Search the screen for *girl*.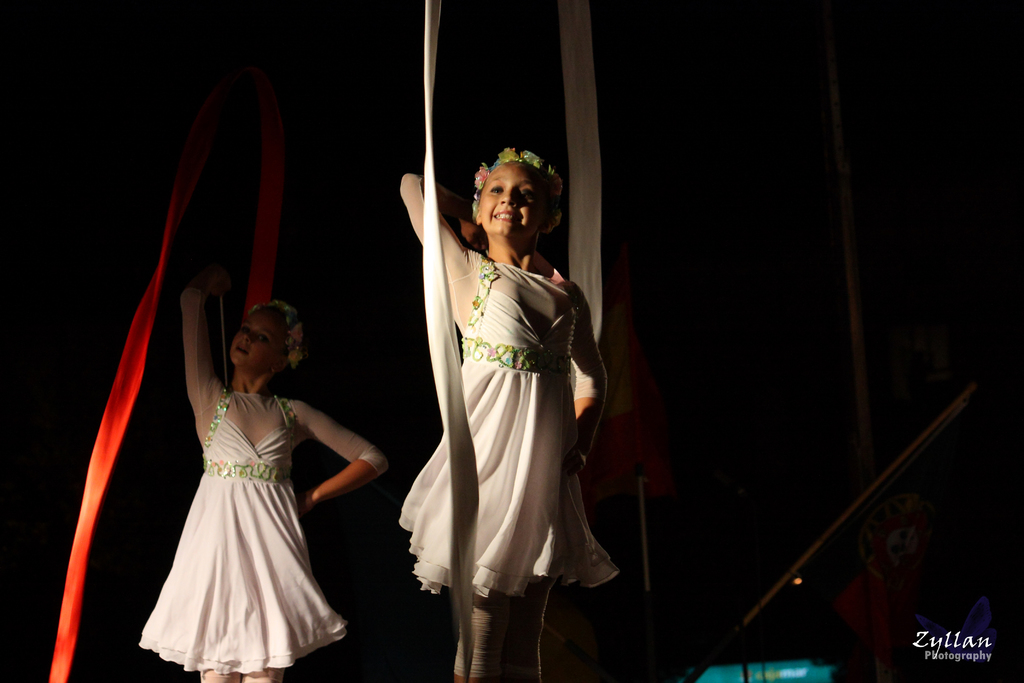
Found at bbox(385, 142, 642, 682).
